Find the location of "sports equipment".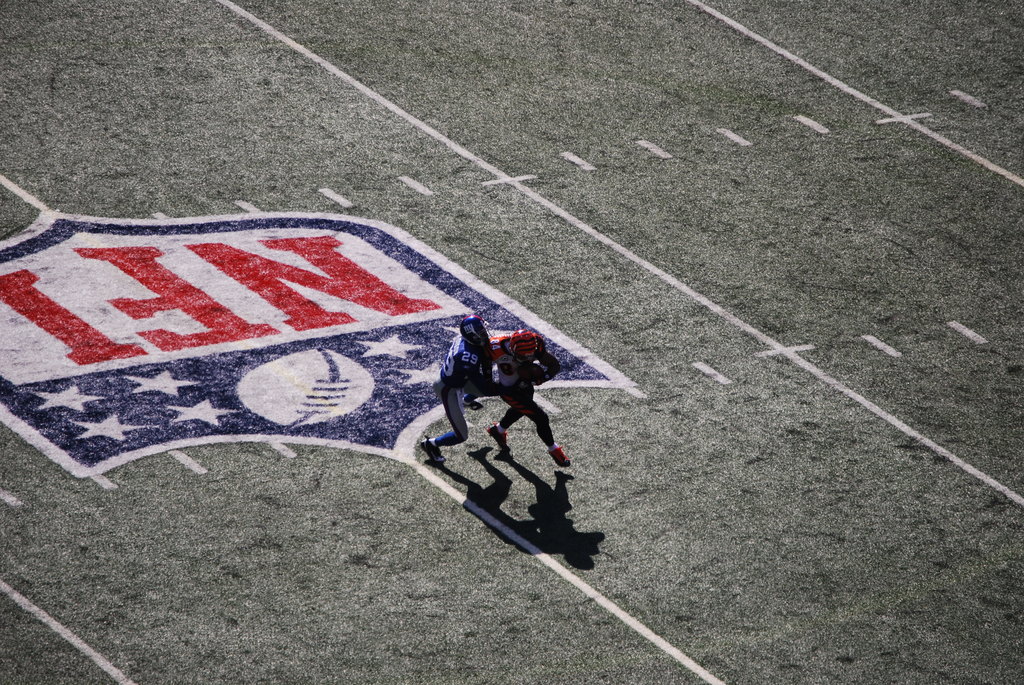
Location: box(460, 311, 495, 347).
